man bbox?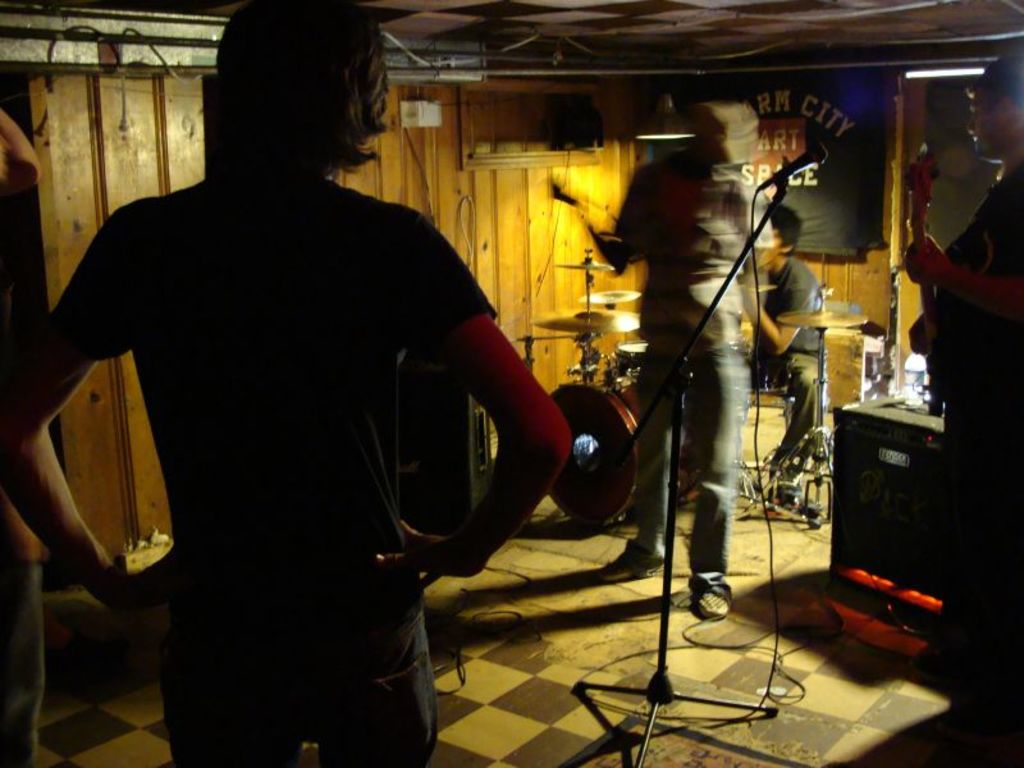
[left=893, top=49, right=1023, bottom=495]
